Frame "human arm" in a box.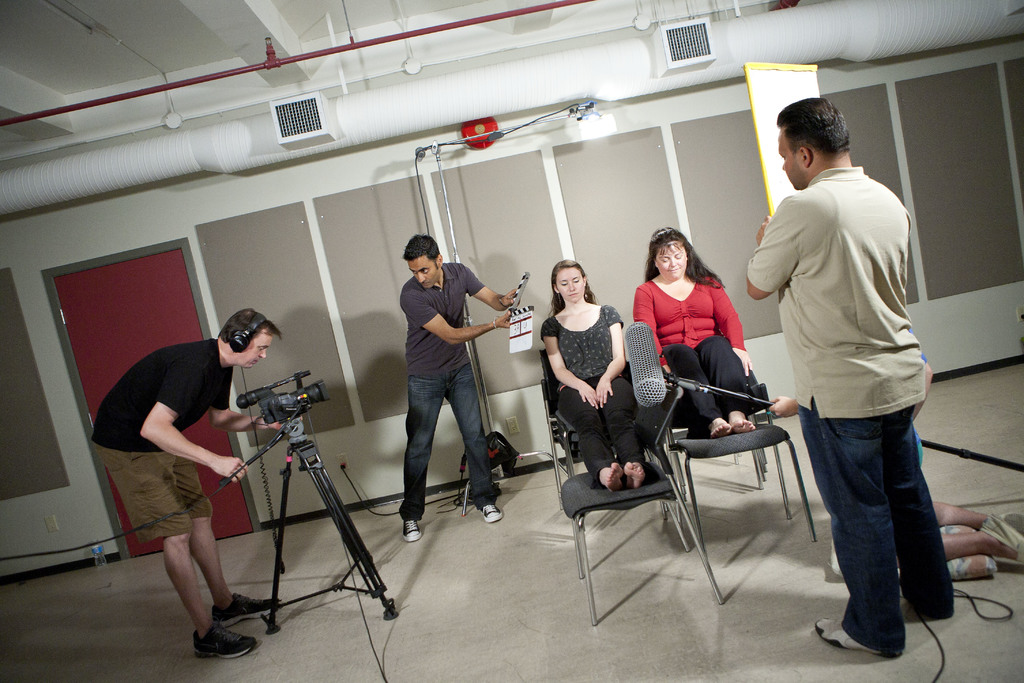
<region>595, 306, 630, 411</region>.
